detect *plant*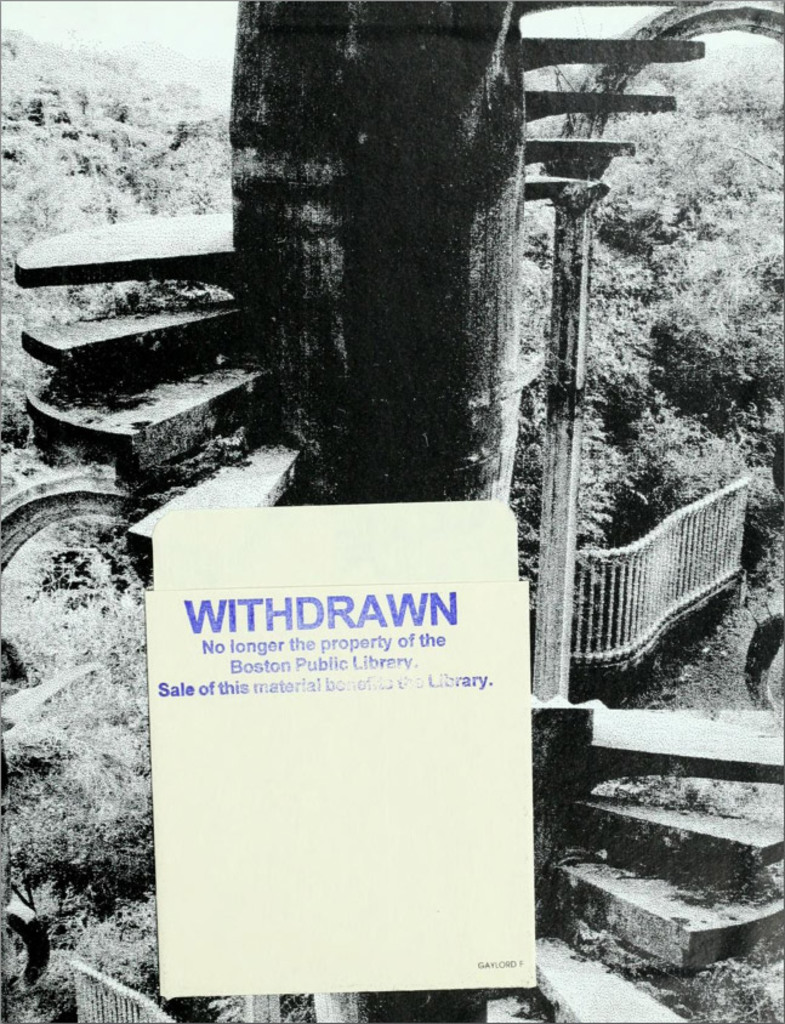
bbox=(66, 895, 165, 997)
